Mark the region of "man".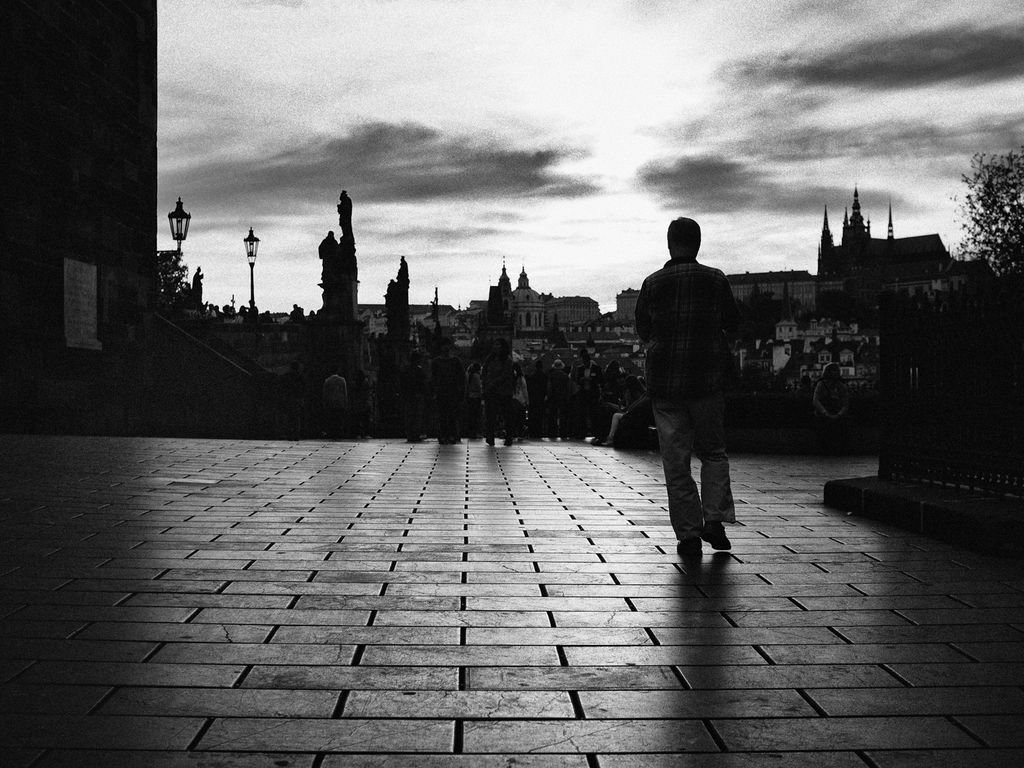
Region: 637/216/754/581.
